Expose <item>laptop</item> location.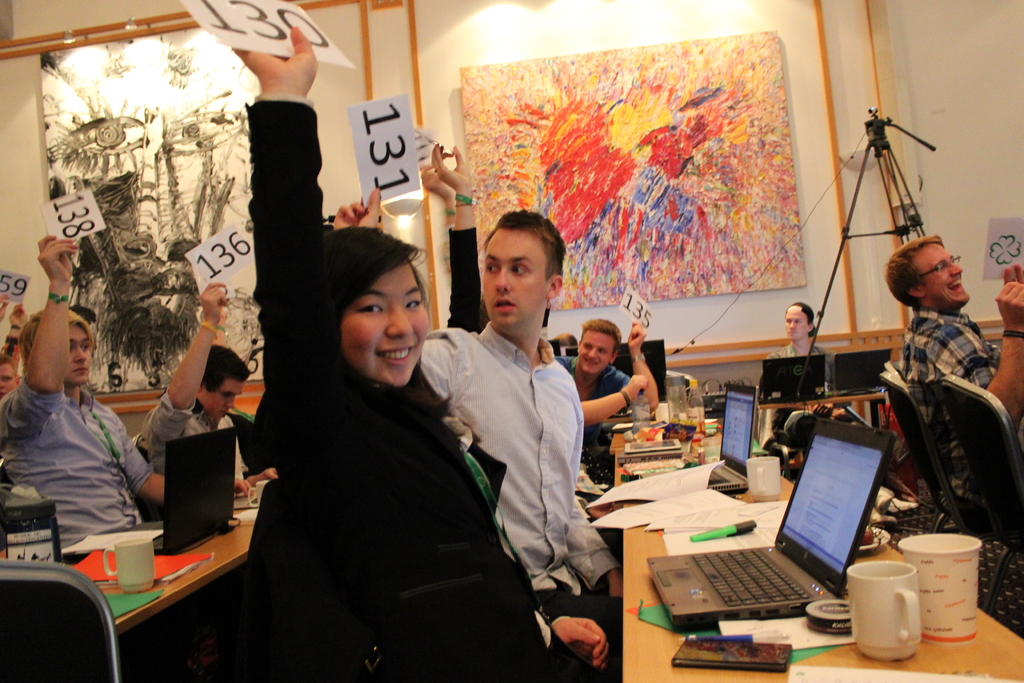
Exposed at <bbox>836, 349, 890, 389</bbox>.
